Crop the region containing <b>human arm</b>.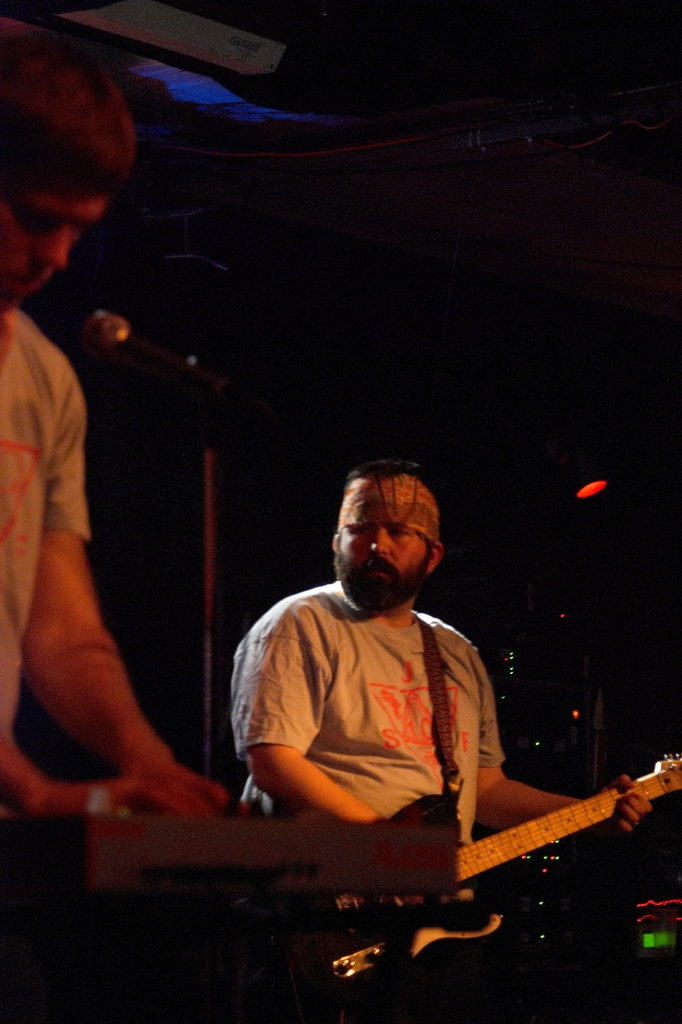
Crop region: (442,636,659,852).
